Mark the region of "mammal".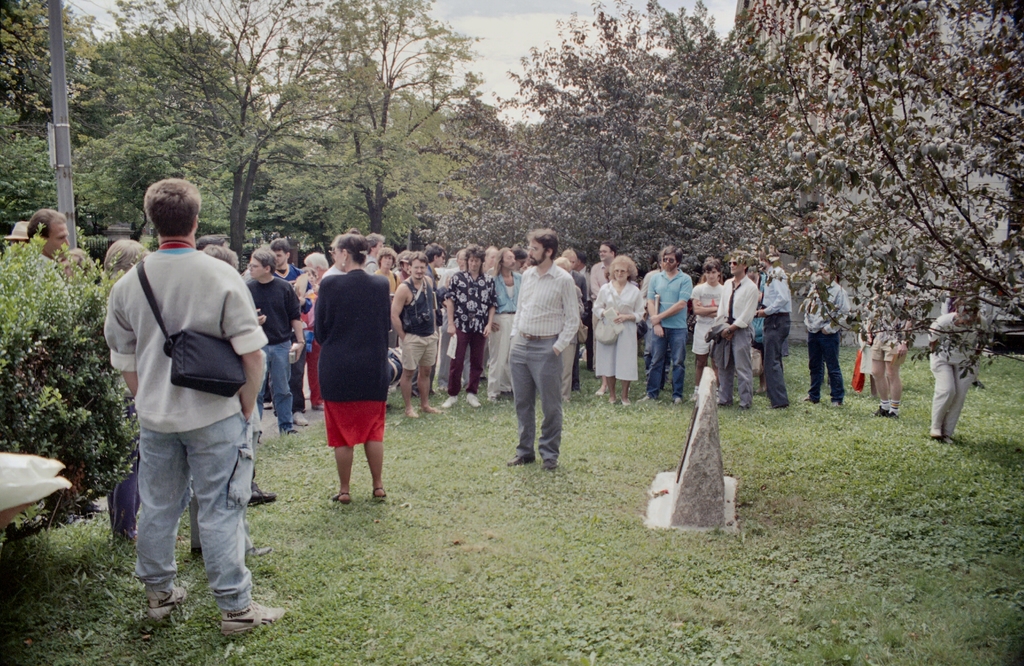
Region: left=553, top=256, right=573, bottom=276.
